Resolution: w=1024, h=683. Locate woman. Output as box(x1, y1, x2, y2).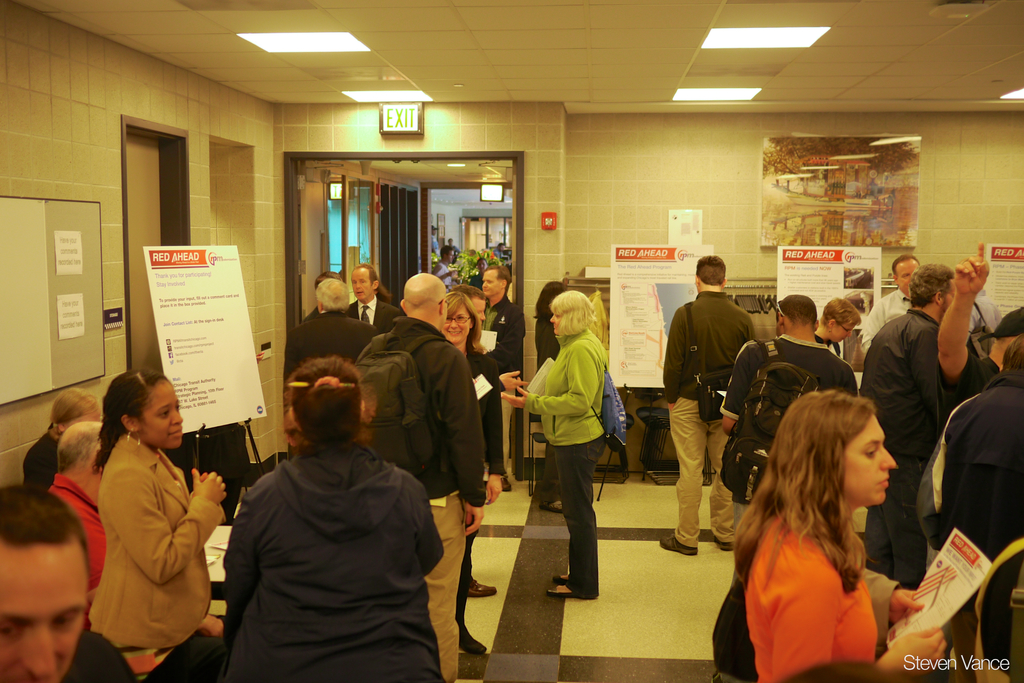
box(500, 292, 604, 599).
